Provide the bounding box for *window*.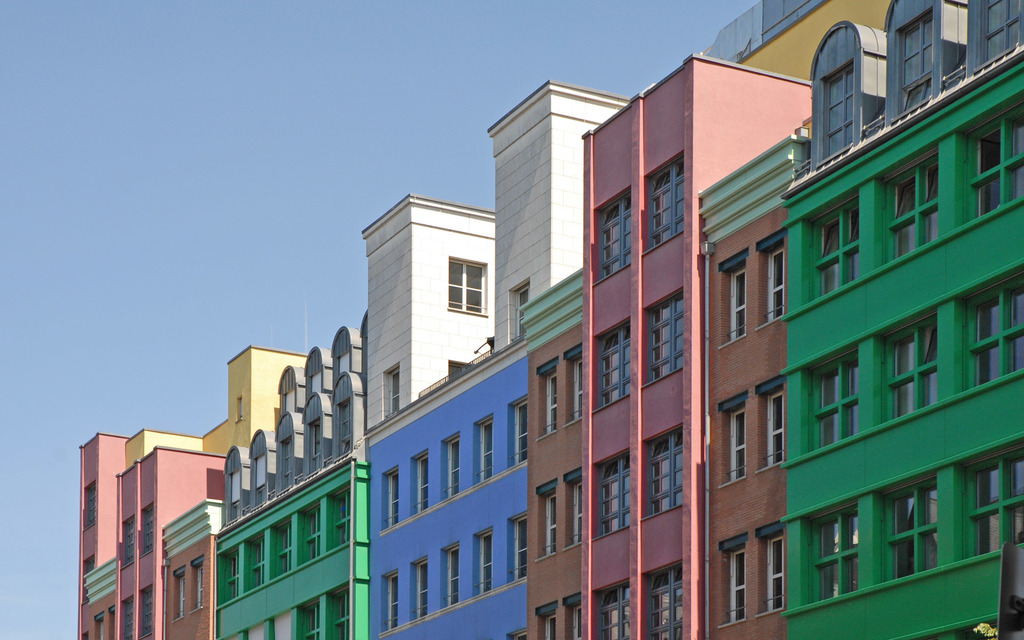
(x1=957, y1=264, x2=1023, y2=397).
